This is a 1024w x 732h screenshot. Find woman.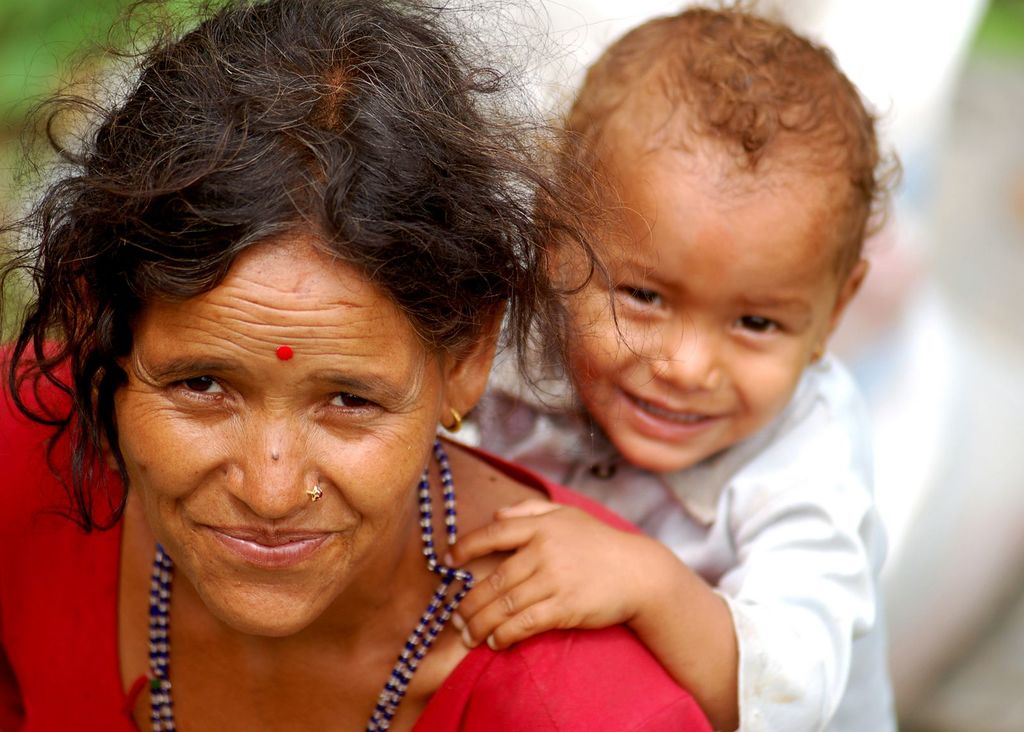
Bounding box: BBox(6, 38, 755, 712).
